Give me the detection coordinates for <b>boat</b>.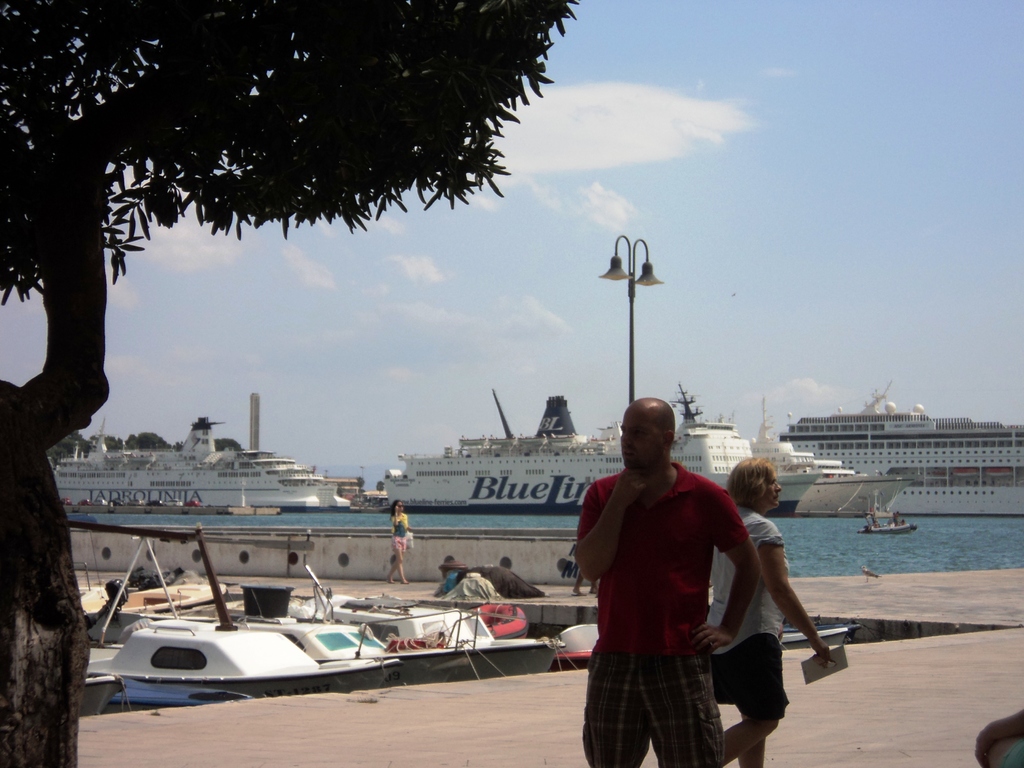
[x1=856, y1=518, x2=930, y2=532].
